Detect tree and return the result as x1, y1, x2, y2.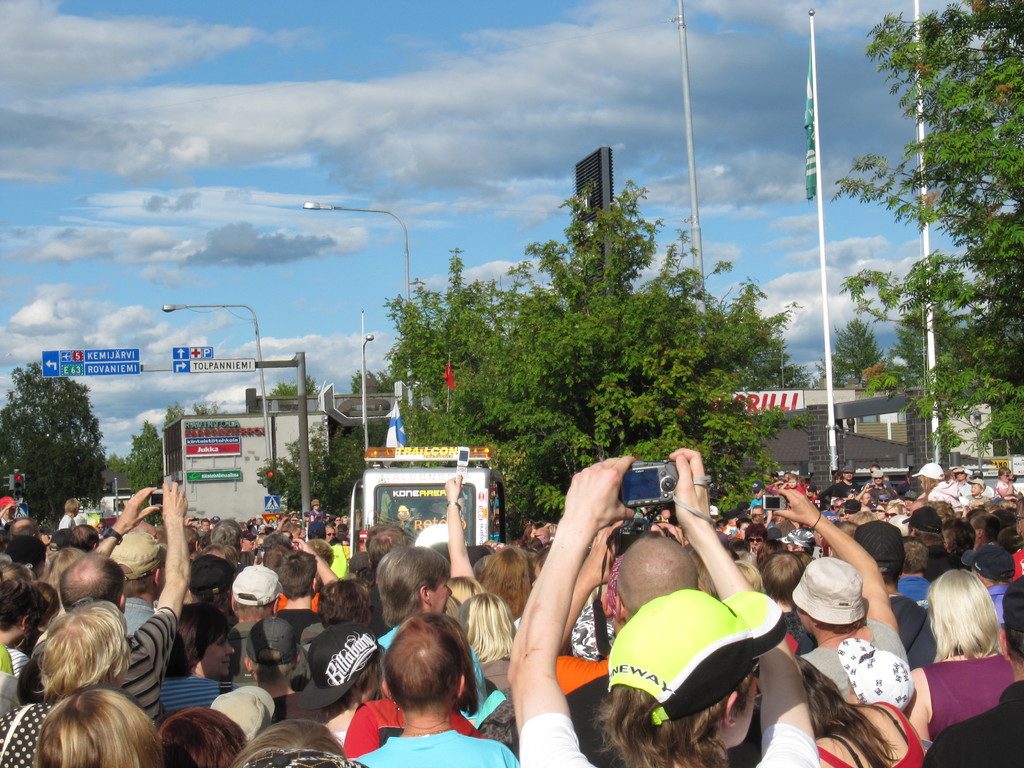
801, 307, 910, 433.
